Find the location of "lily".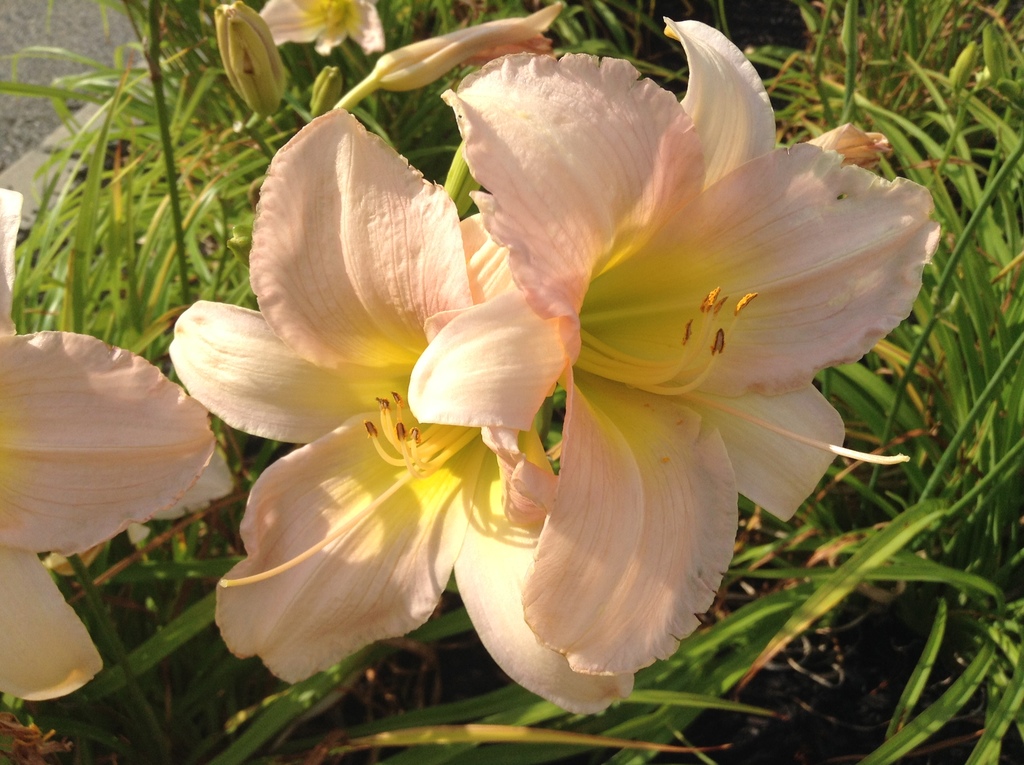
Location: 404/10/941/677.
